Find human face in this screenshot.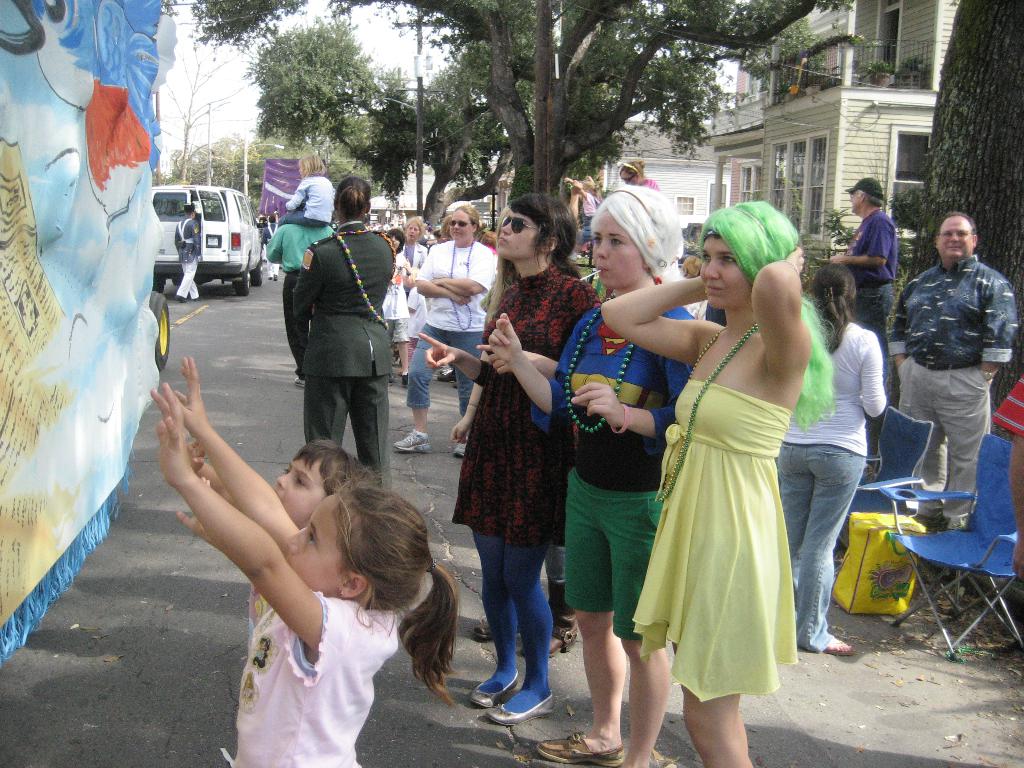
The bounding box for human face is (284,495,346,596).
